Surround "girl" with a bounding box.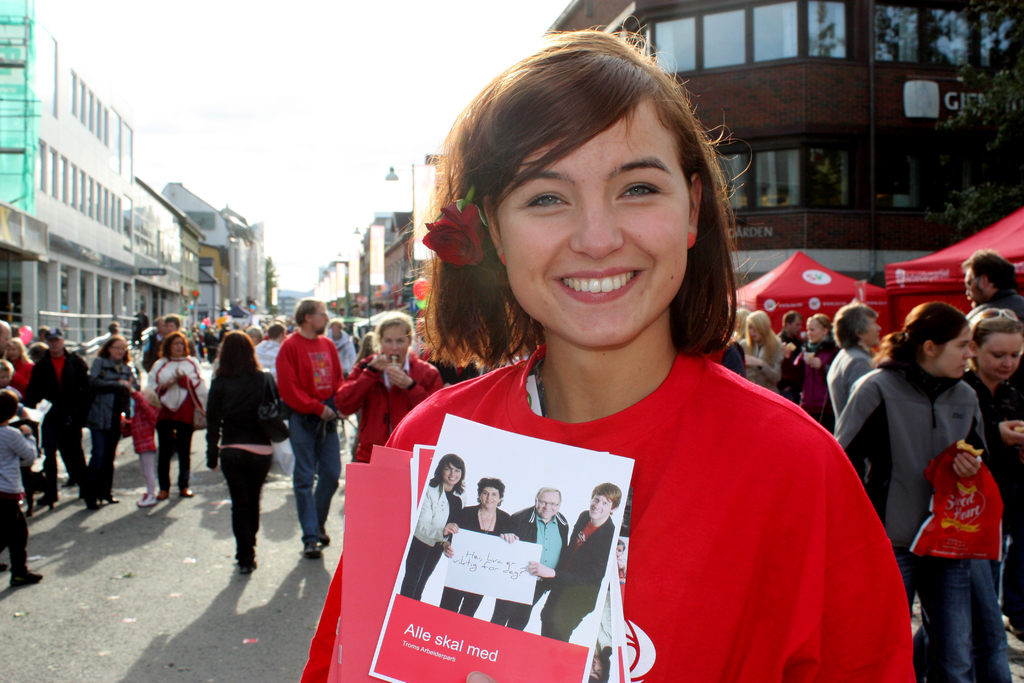
{"x1": 300, "y1": 37, "x2": 913, "y2": 682}.
